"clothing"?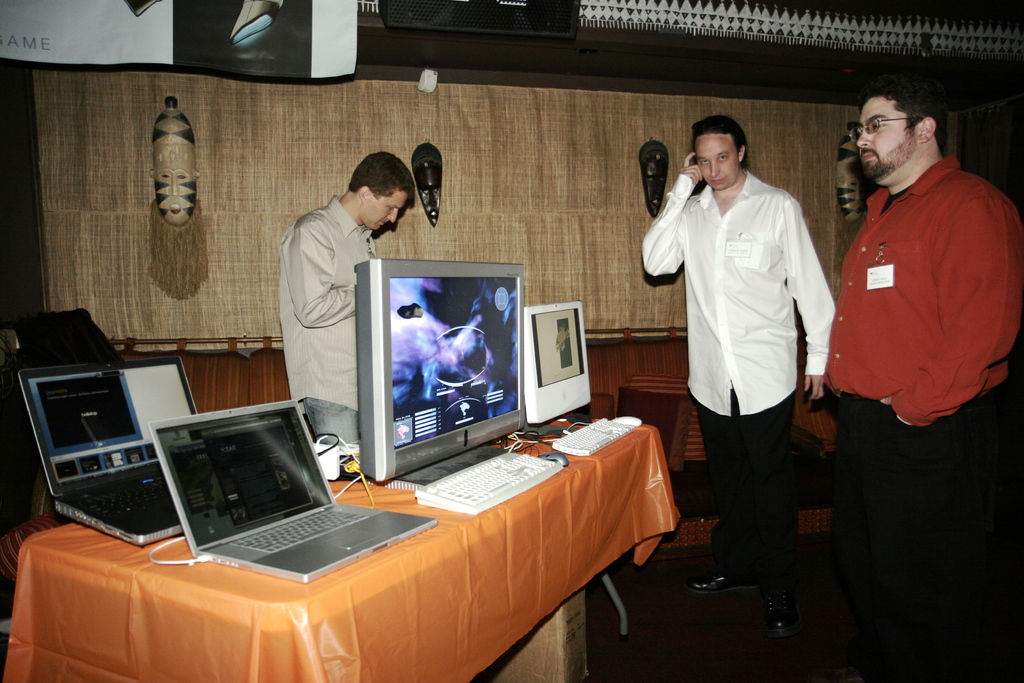
BBox(272, 197, 372, 411)
